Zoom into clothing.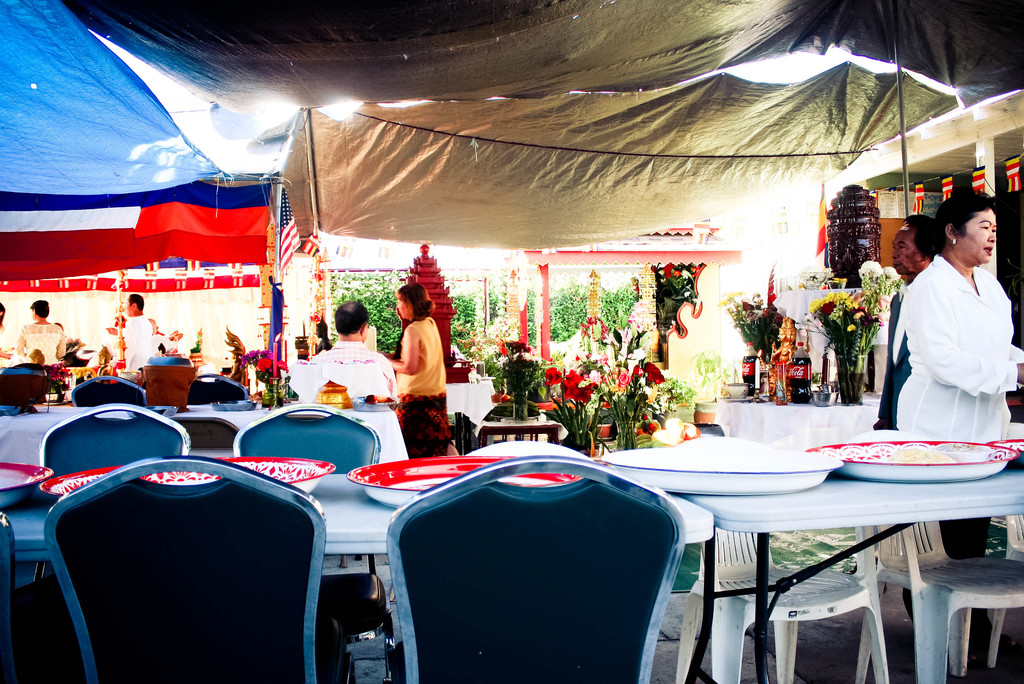
Zoom target: x1=319, y1=333, x2=410, y2=402.
